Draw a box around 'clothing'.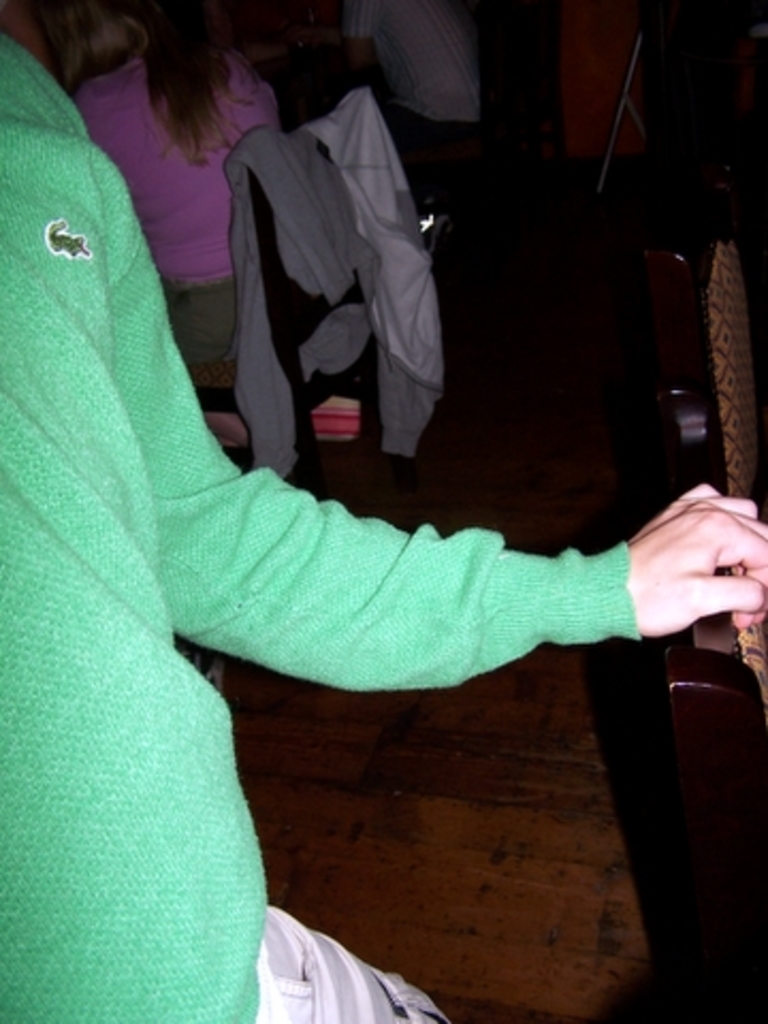
224 96 433 512.
